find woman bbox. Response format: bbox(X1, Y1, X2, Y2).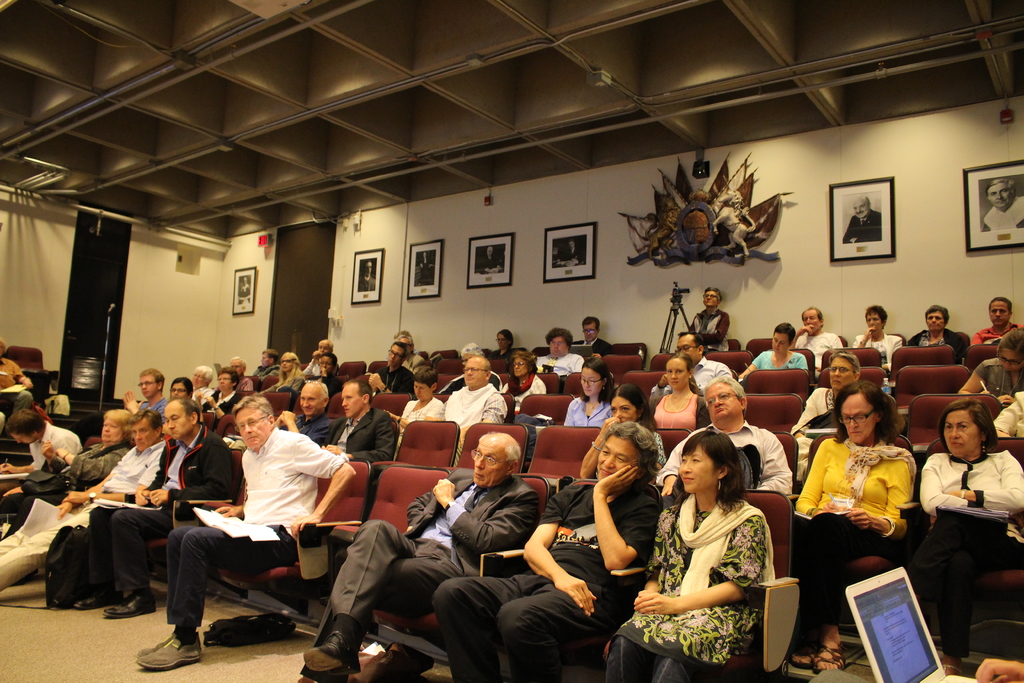
bbox(488, 331, 517, 364).
